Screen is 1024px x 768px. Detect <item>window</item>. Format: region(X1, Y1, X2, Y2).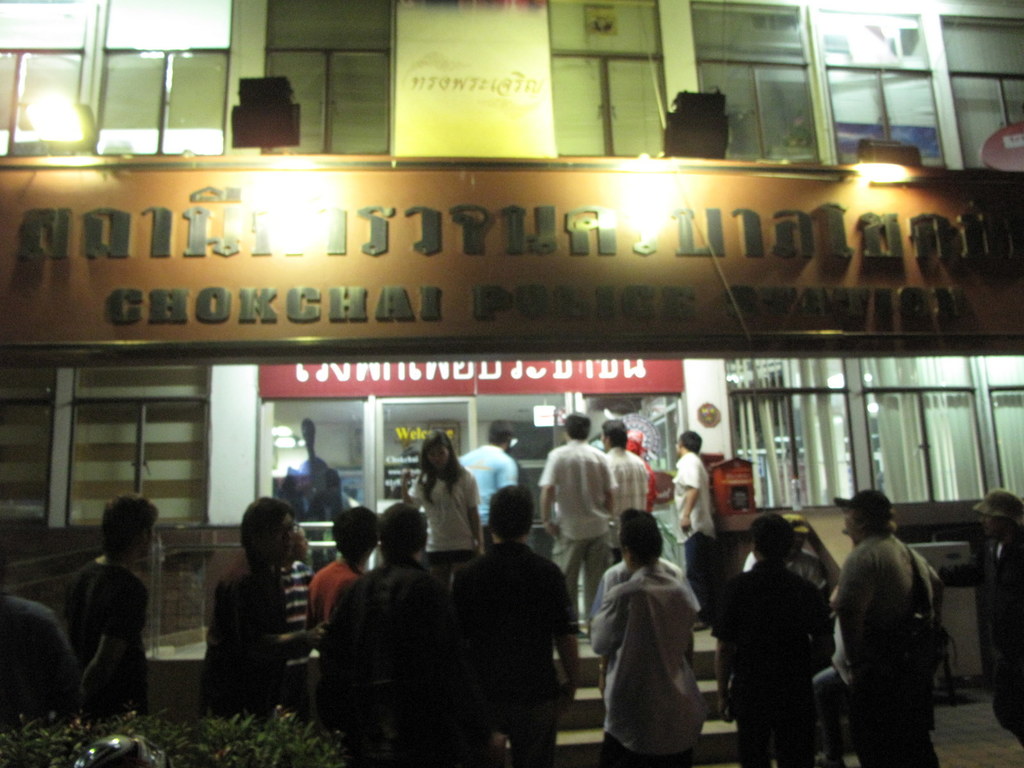
region(256, 0, 392, 156).
